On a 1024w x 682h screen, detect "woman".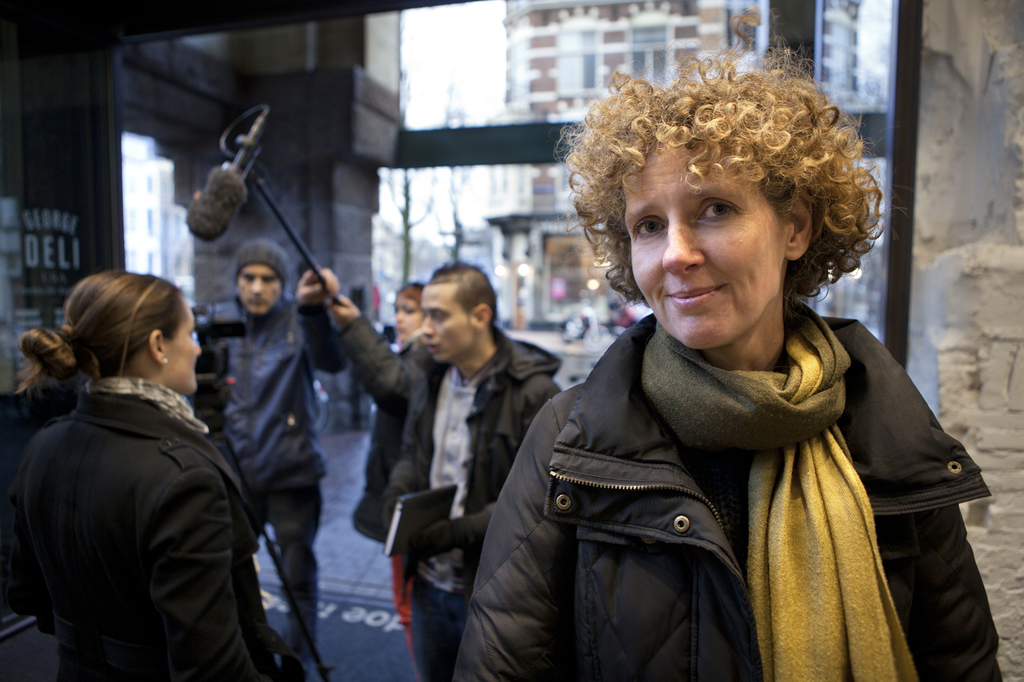
box(348, 278, 430, 647).
